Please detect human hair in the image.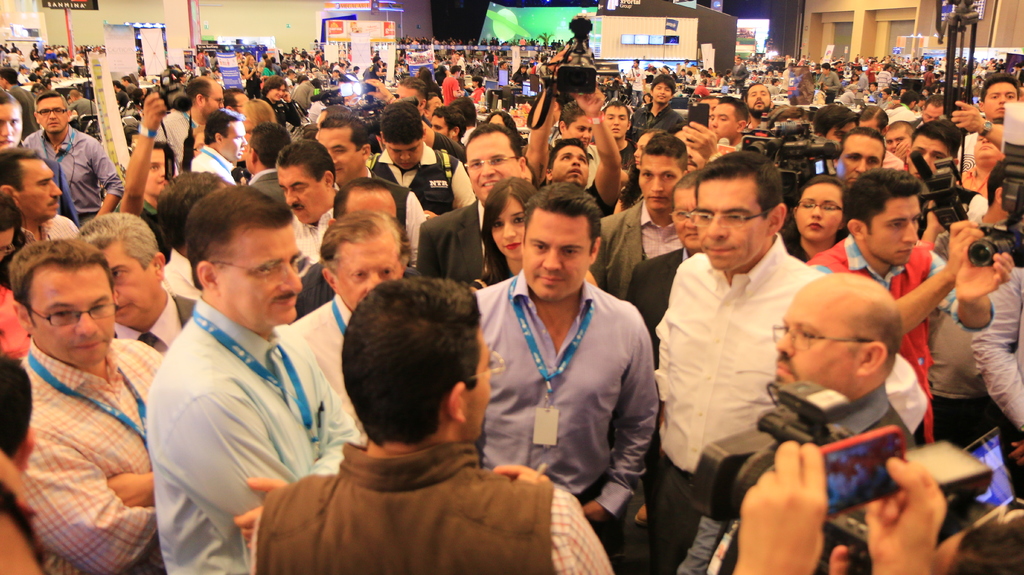
{"x1": 111, "y1": 82, "x2": 122, "y2": 90}.
